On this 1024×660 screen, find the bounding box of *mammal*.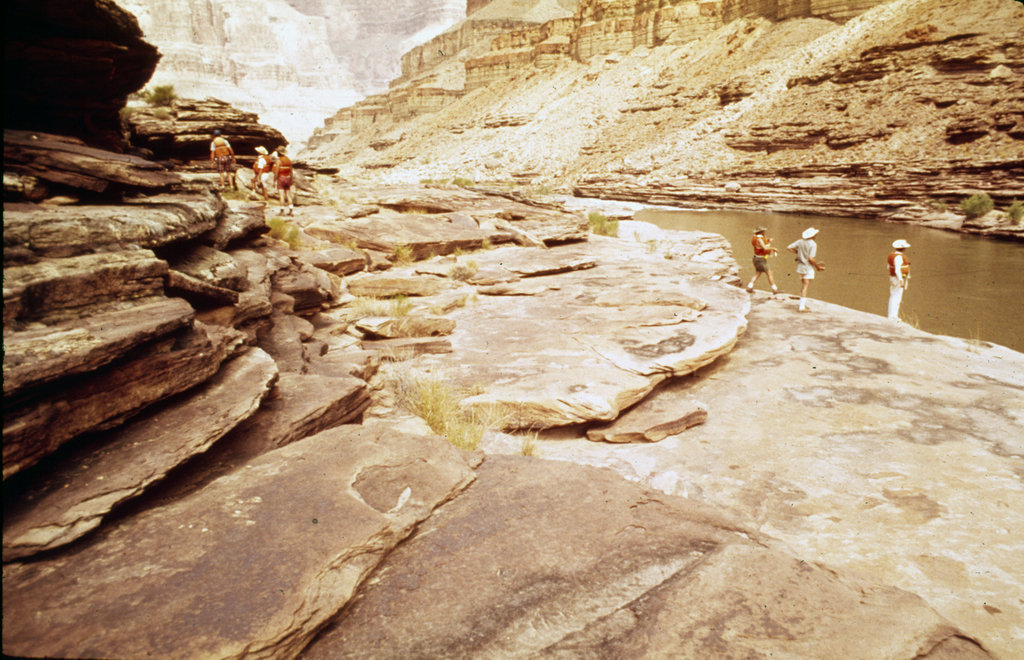
Bounding box: [790, 225, 826, 311].
